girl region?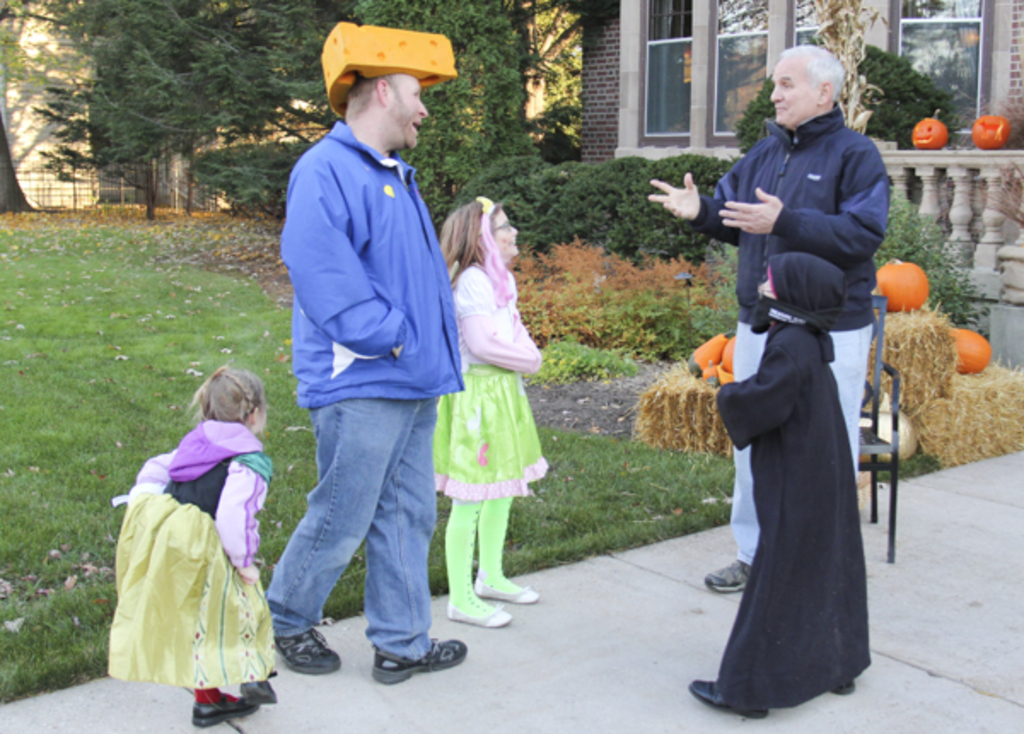
left=698, top=251, right=864, bottom=707
